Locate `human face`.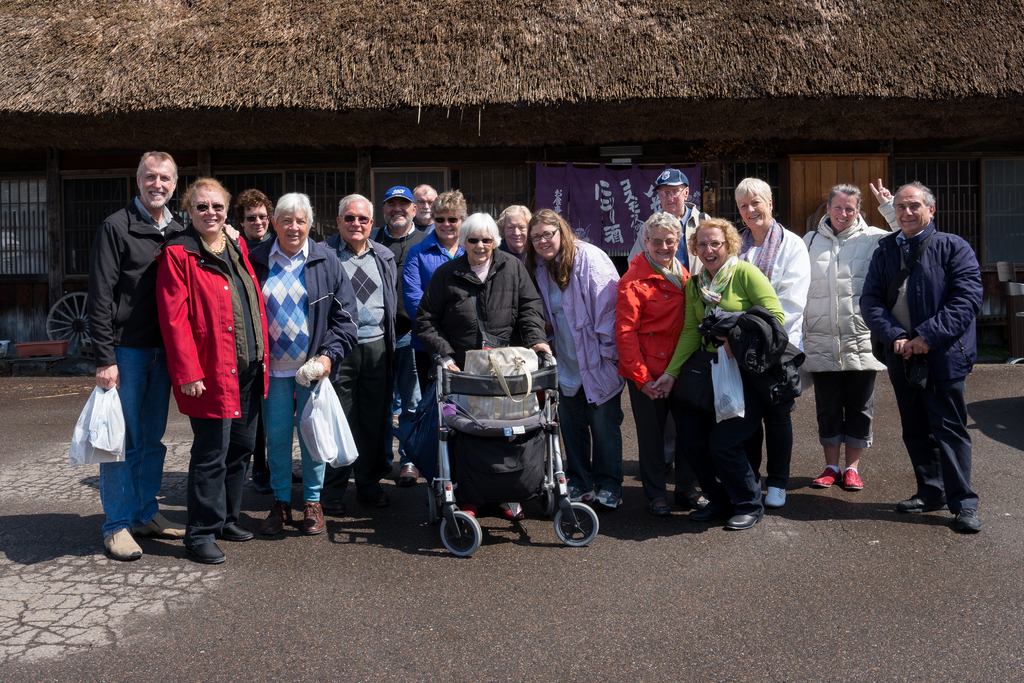
Bounding box: Rect(191, 188, 222, 237).
